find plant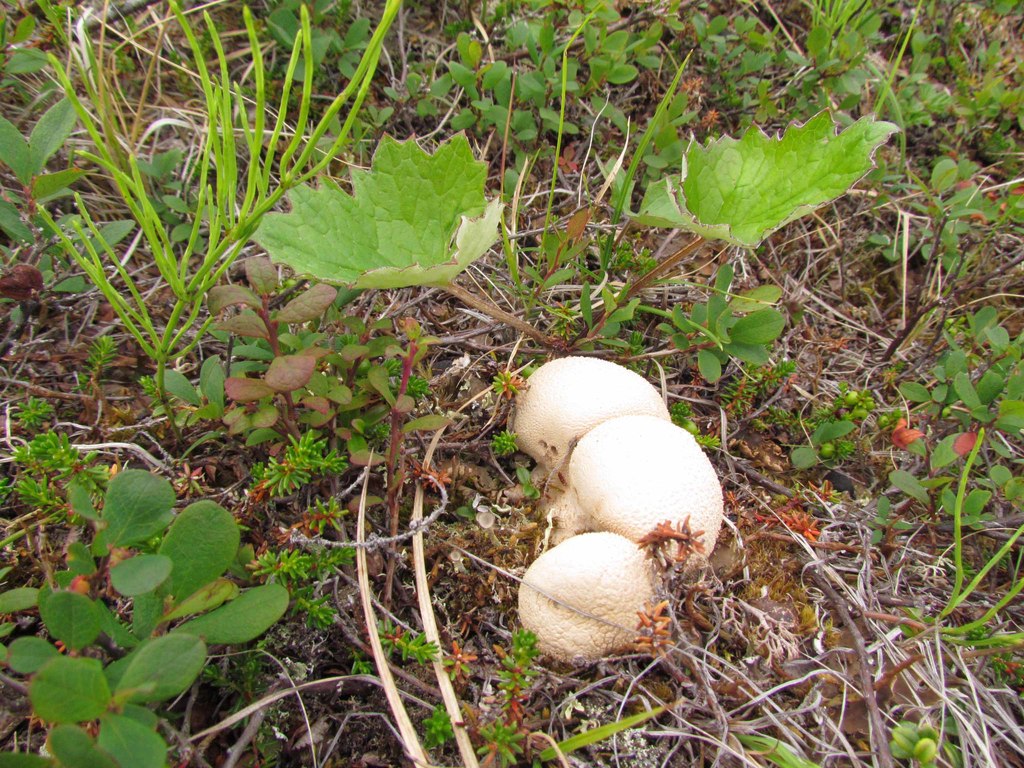
l=140, t=150, r=222, b=260
